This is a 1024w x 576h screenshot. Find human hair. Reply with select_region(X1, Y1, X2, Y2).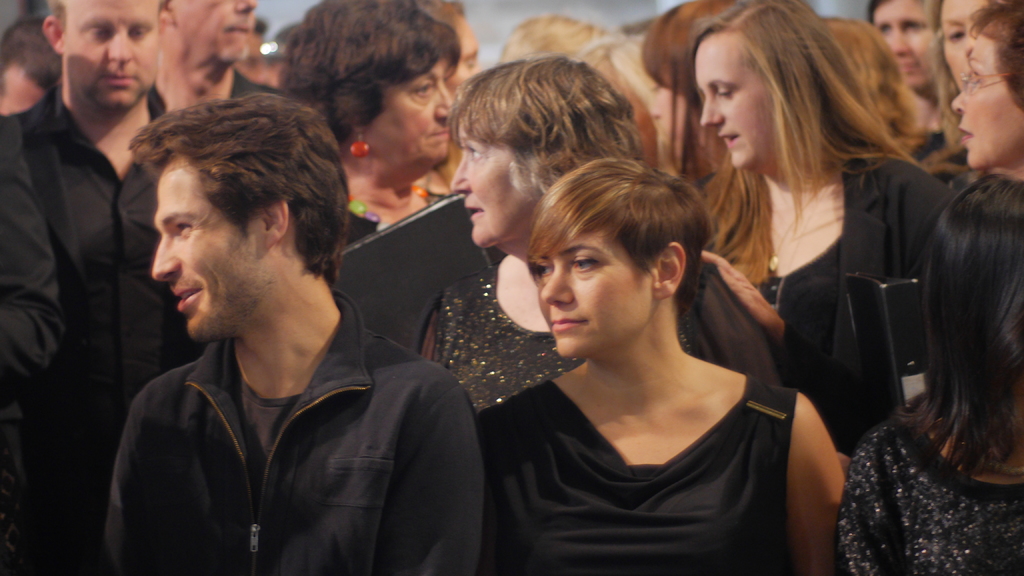
select_region(130, 88, 342, 284).
